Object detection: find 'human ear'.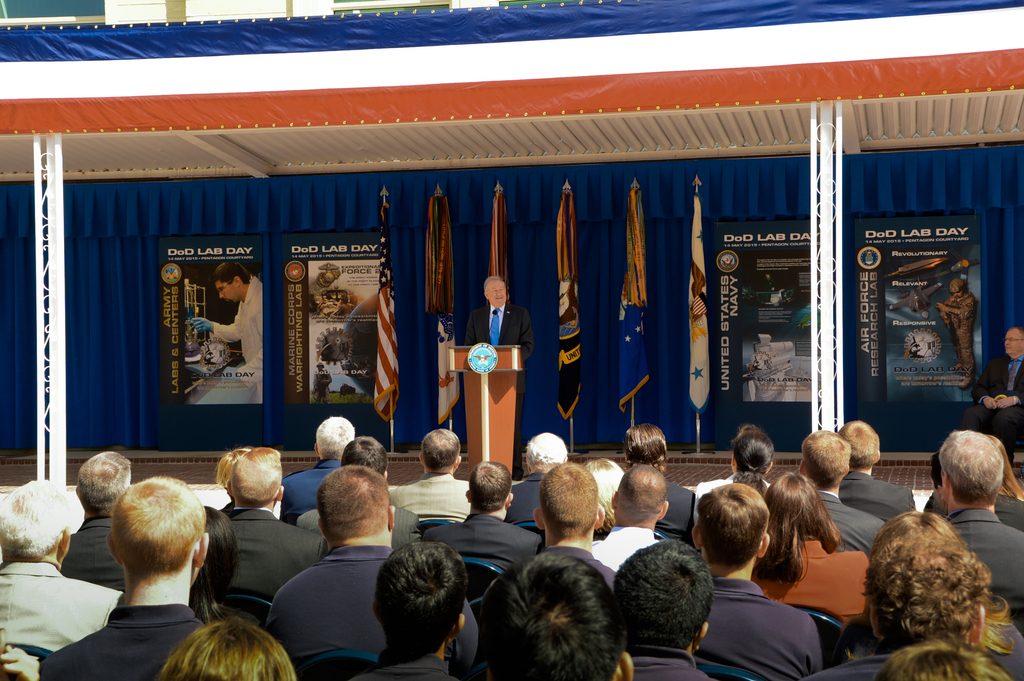
x1=595, y1=500, x2=604, y2=529.
